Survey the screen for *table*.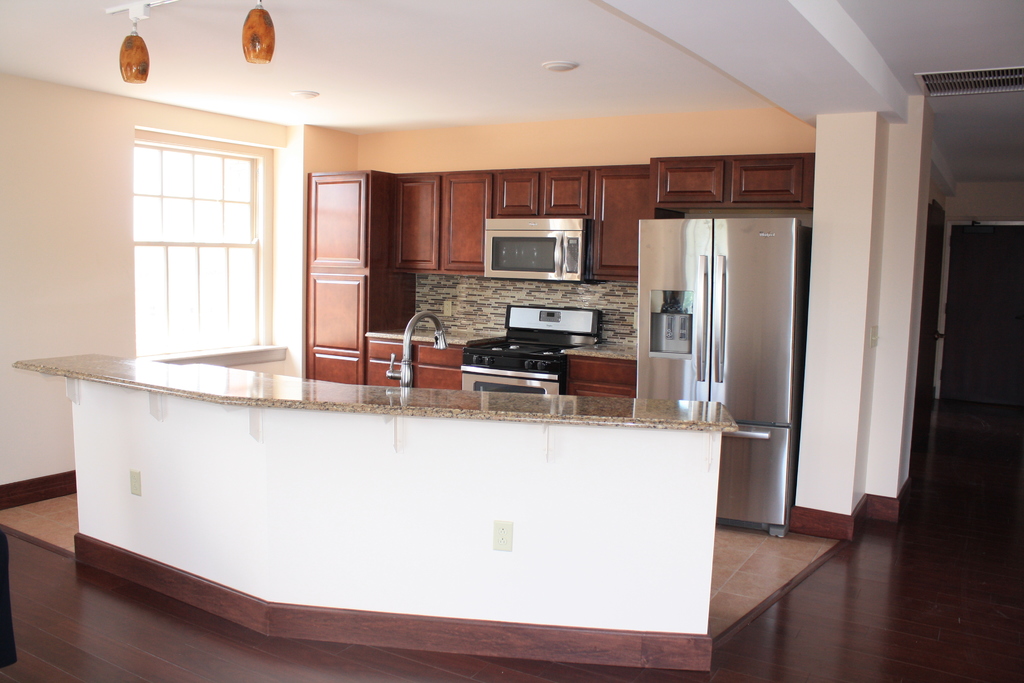
Survey found: <bbox>18, 347, 682, 618</bbox>.
